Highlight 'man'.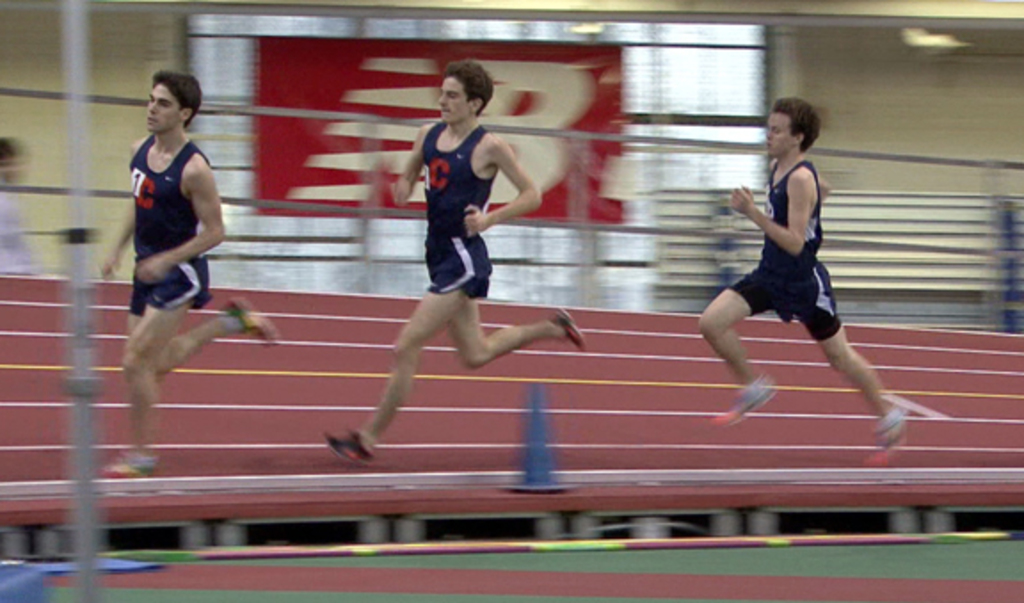
Highlighted region: <region>322, 59, 596, 461</region>.
